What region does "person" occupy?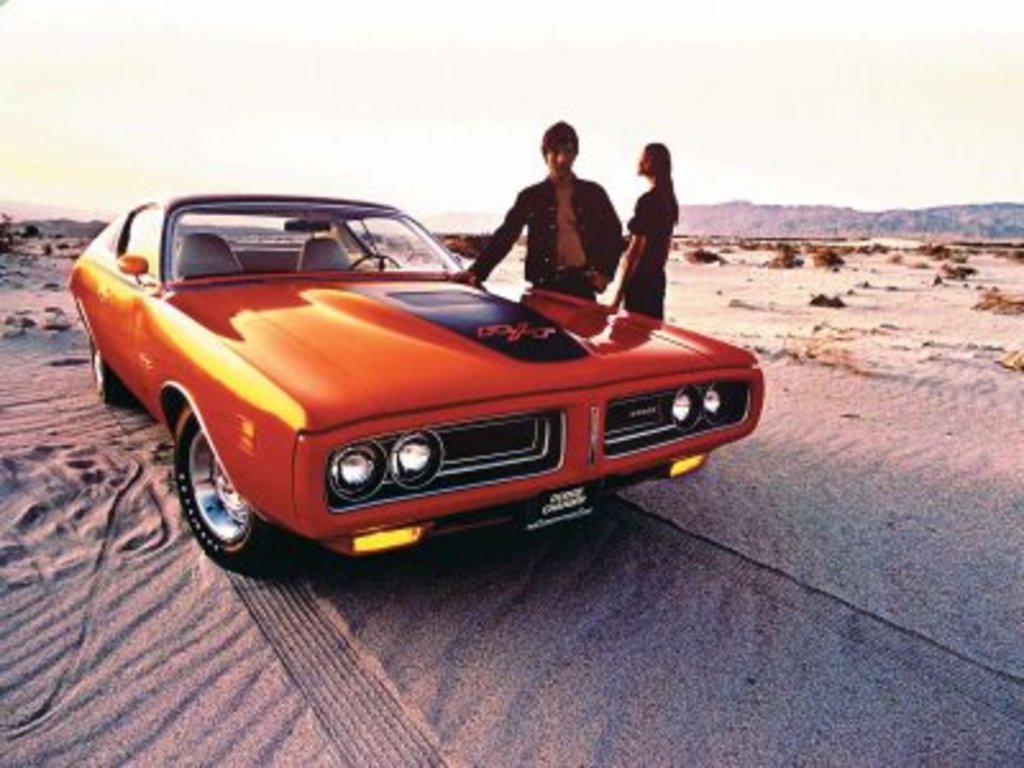
{"x1": 440, "y1": 123, "x2": 625, "y2": 307}.
